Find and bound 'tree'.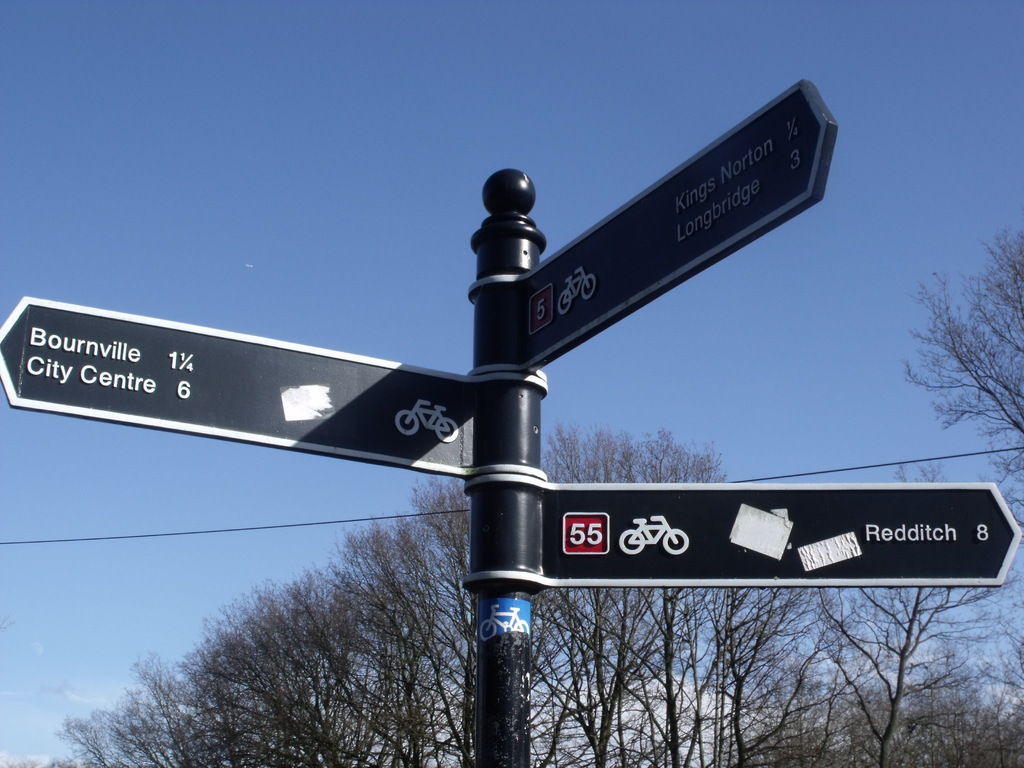
Bound: detection(898, 224, 1023, 446).
